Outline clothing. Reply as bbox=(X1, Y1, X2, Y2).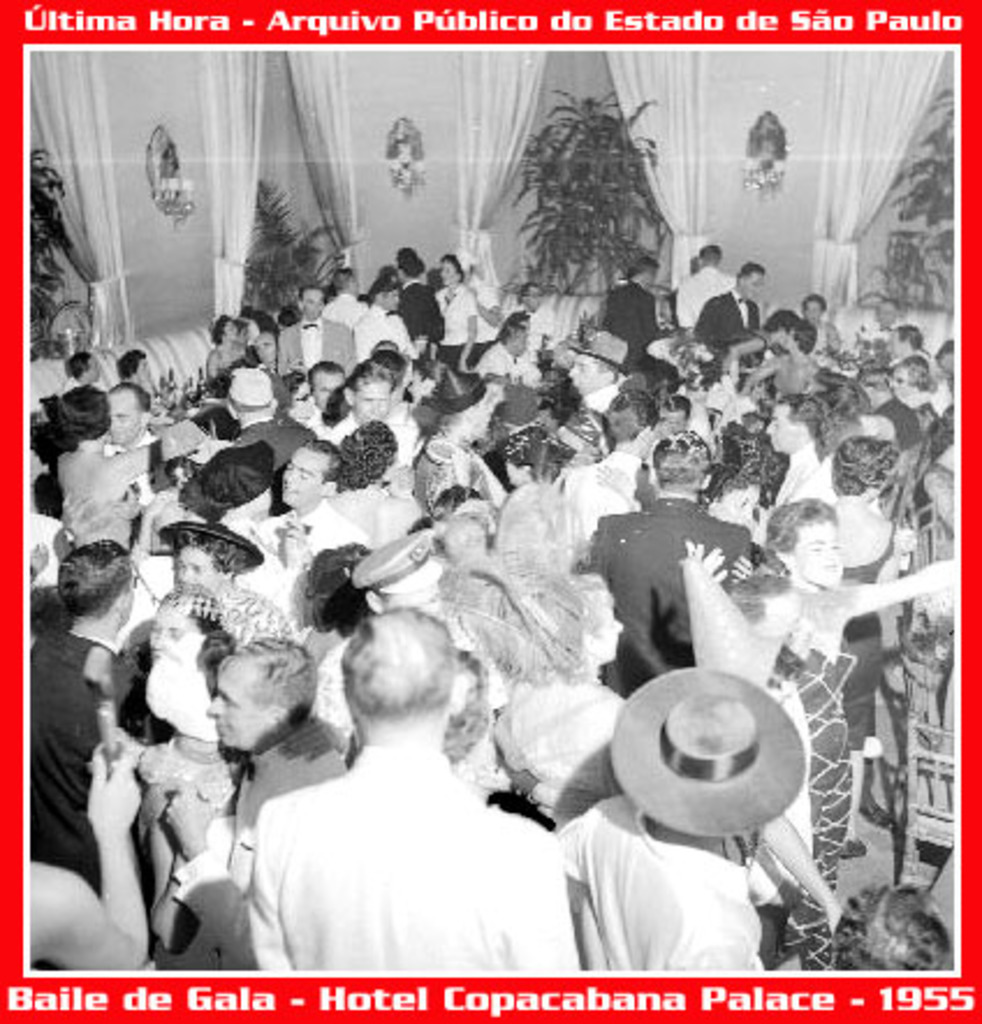
bbox=(746, 348, 836, 417).
